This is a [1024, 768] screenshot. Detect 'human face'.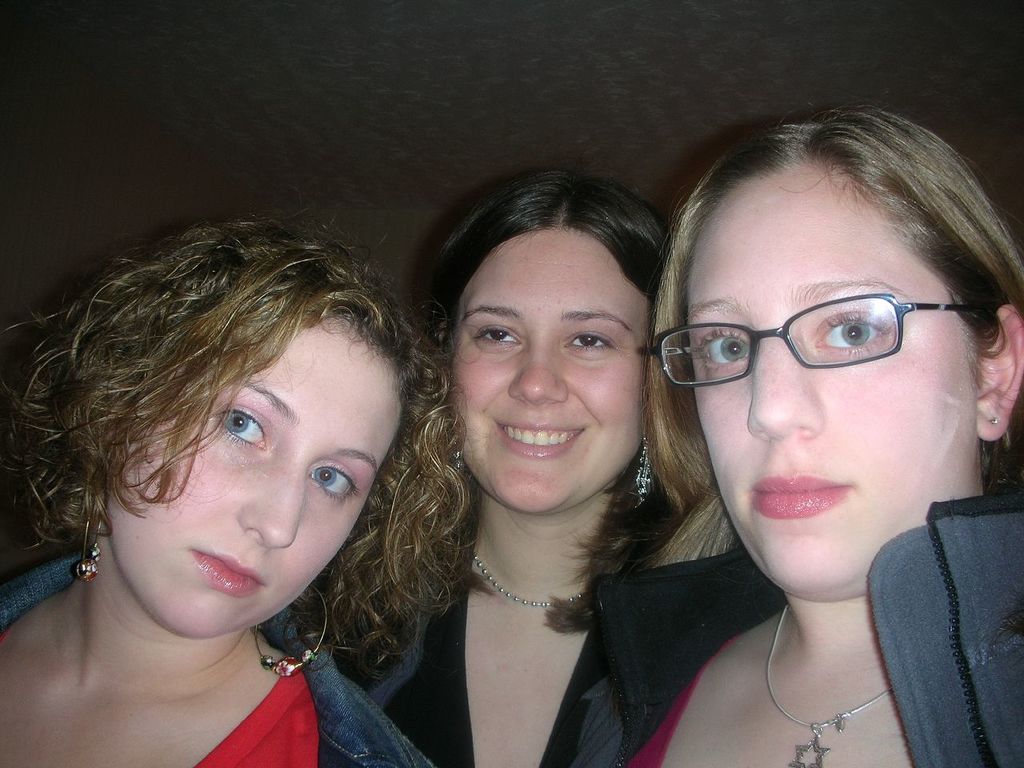
box(662, 156, 988, 578).
